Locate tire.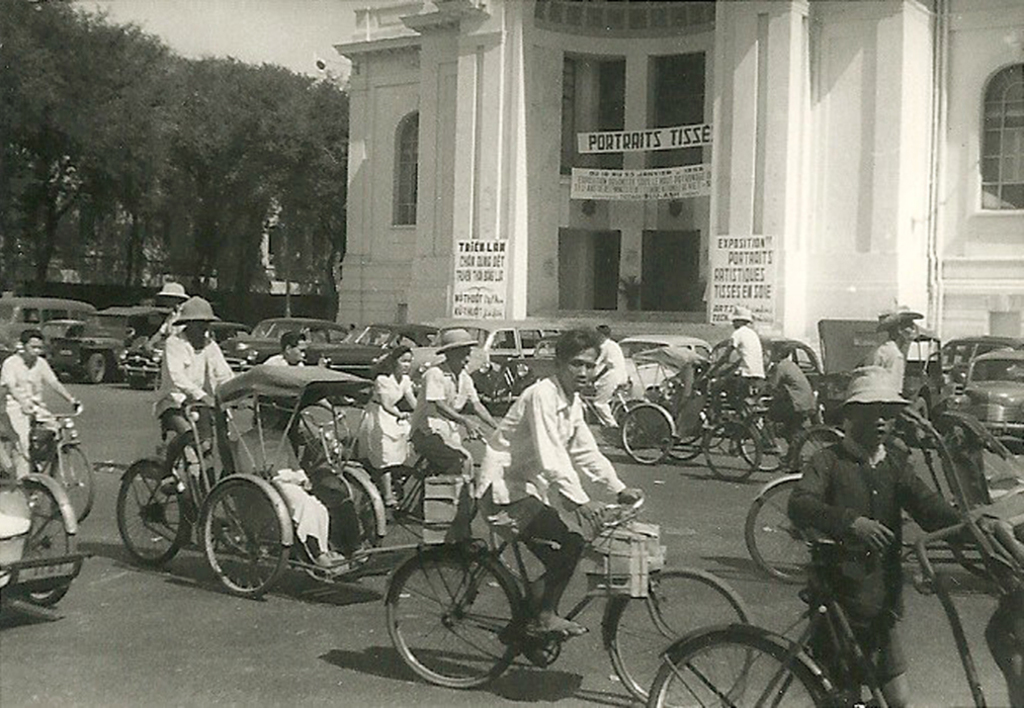
Bounding box: Rect(114, 458, 191, 567).
